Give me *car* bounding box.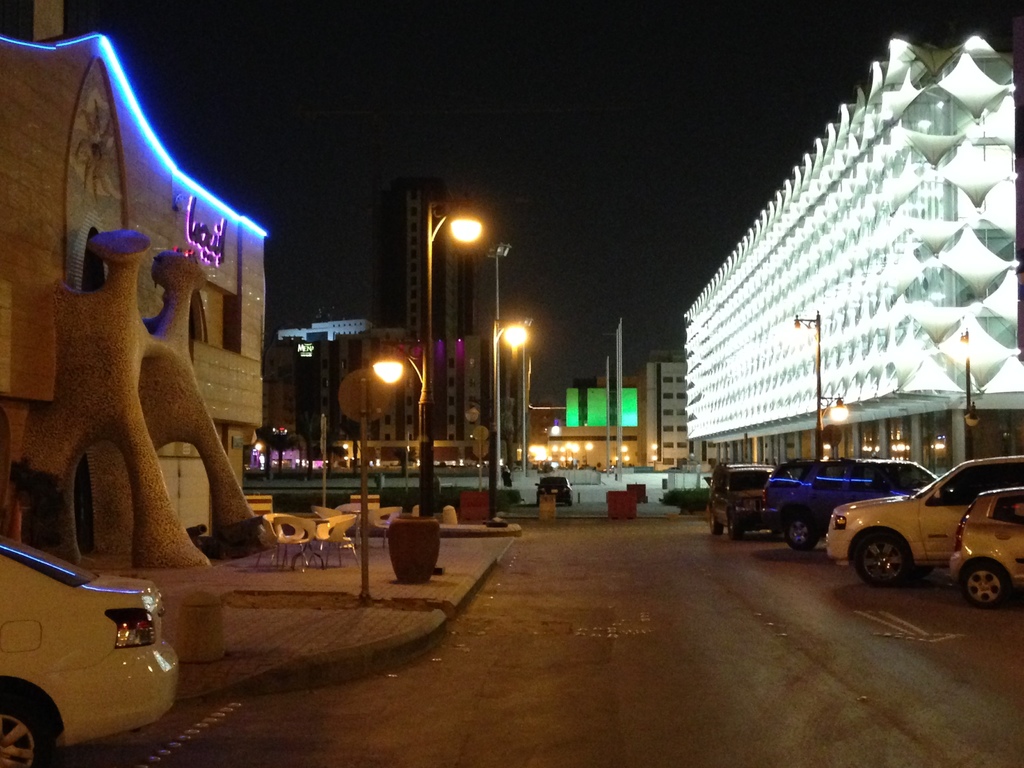
bbox(825, 454, 1023, 588).
